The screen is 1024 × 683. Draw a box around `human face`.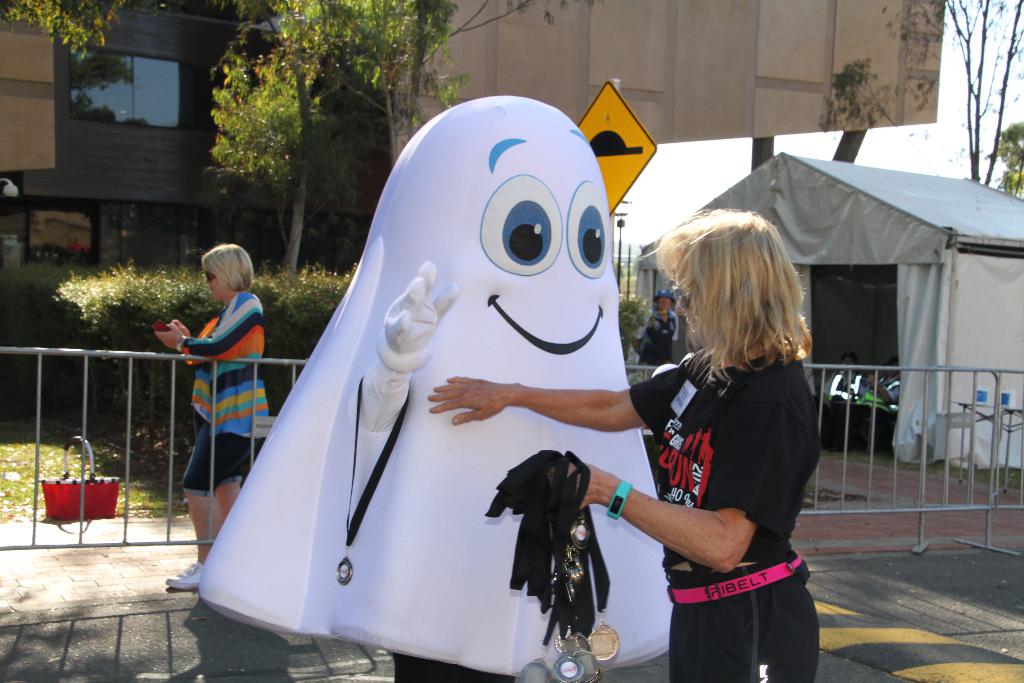
box(677, 269, 707, 352).
